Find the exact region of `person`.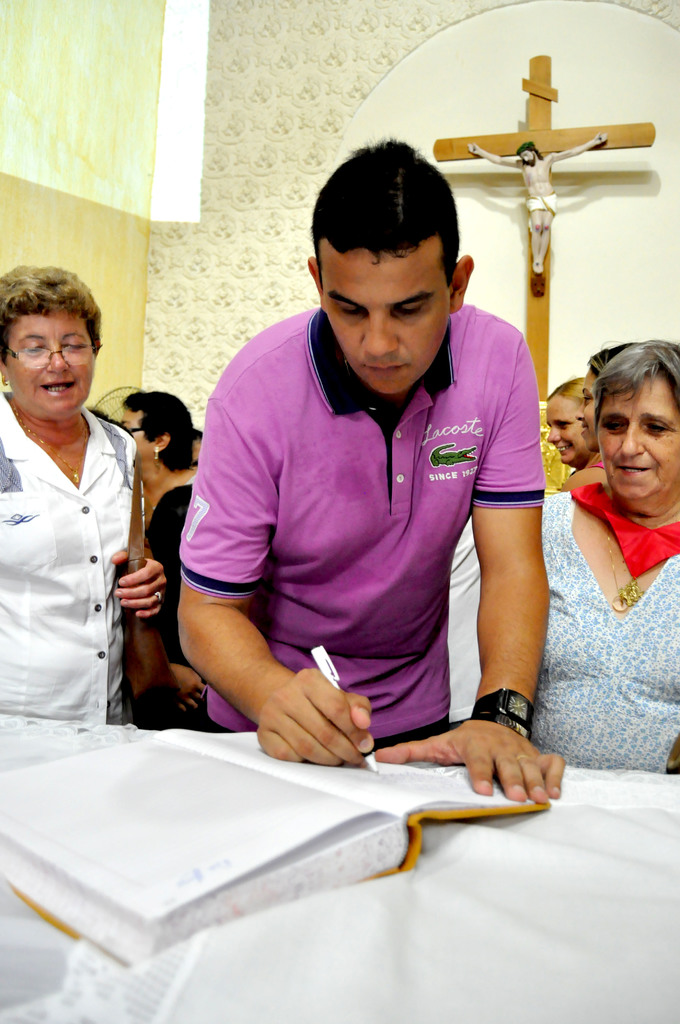
Exact region: <bbox>471, 129, 612, 298</bbox>.
